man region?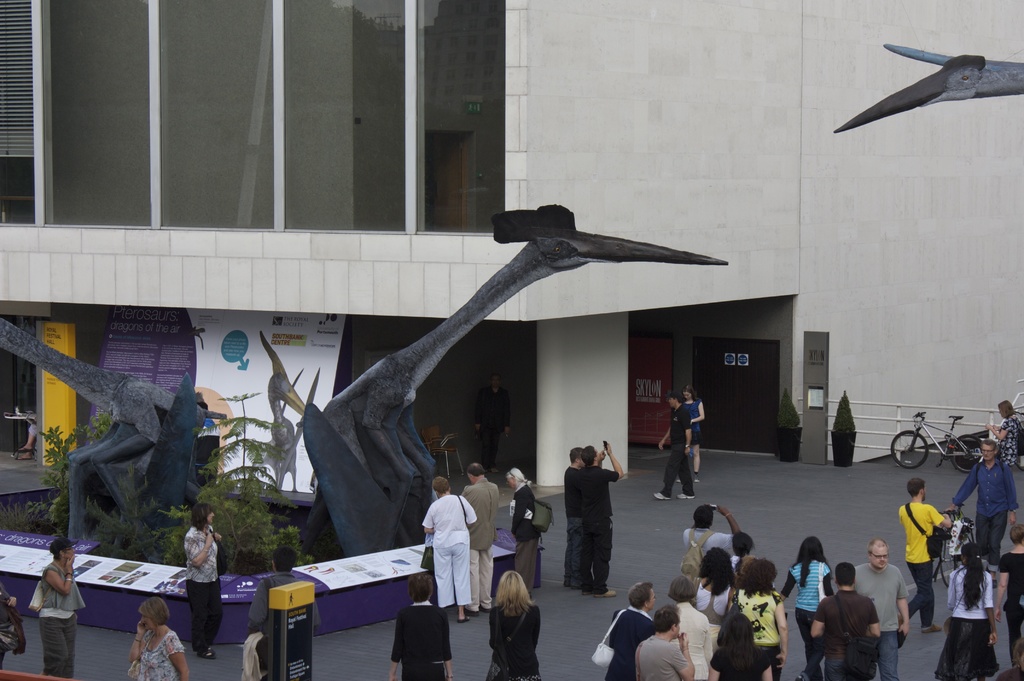
460:463:499:611
